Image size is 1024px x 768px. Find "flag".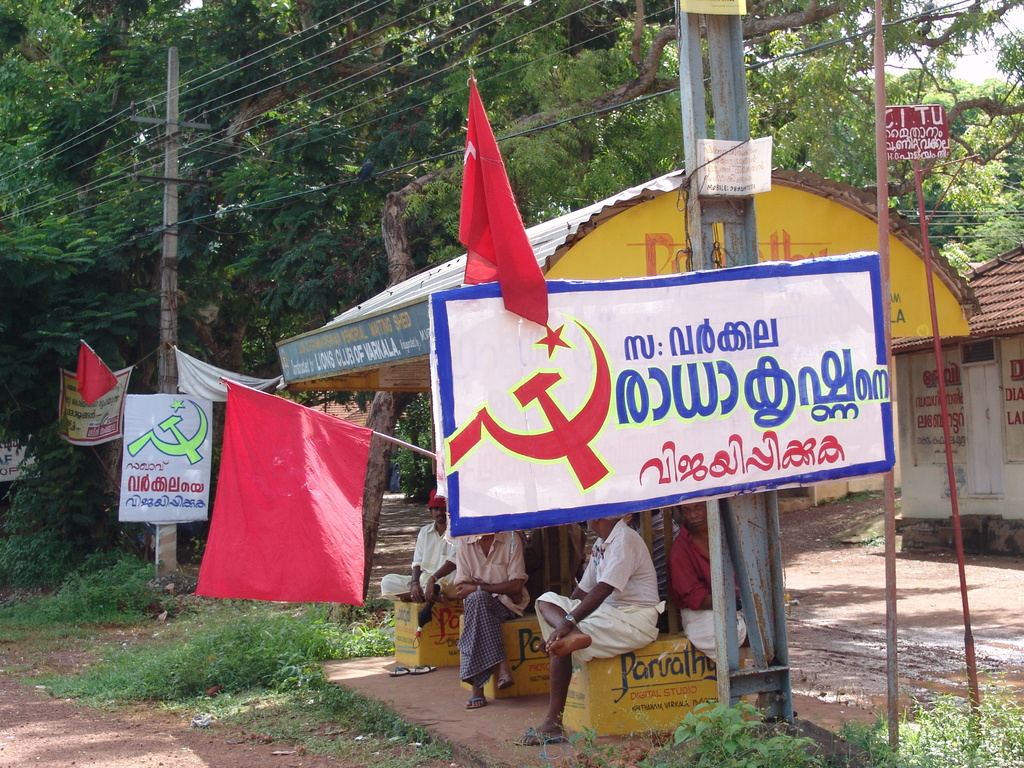
BBox(187, 372, 372, 618).
